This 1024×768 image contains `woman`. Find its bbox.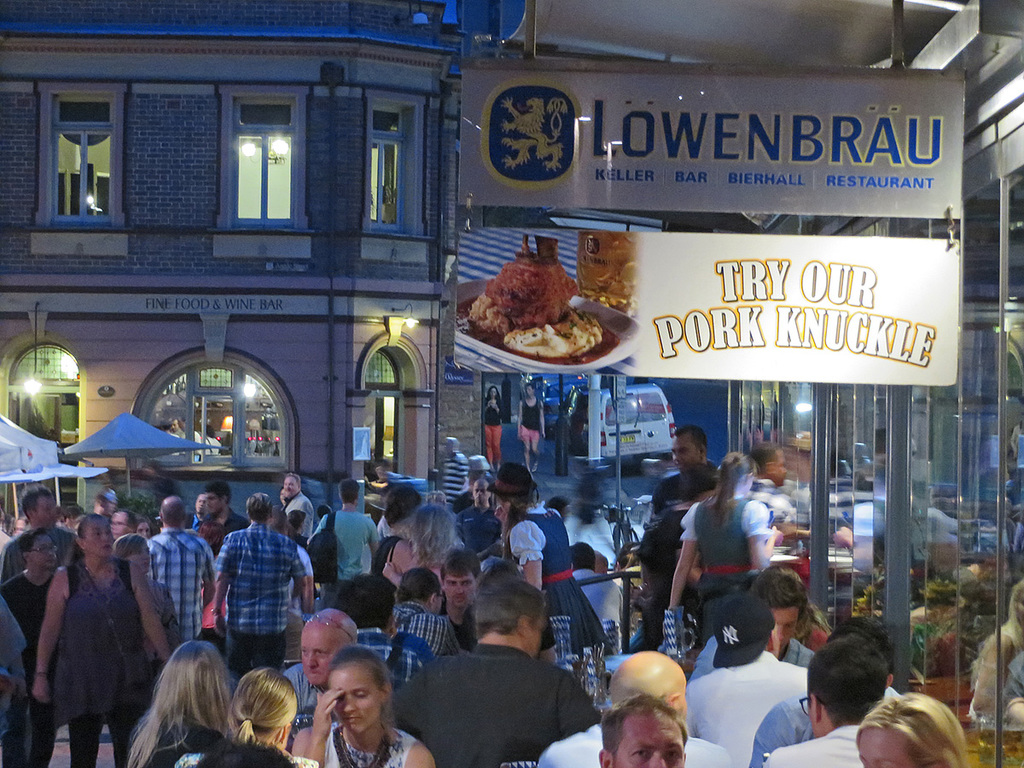
515,377,544,468.
